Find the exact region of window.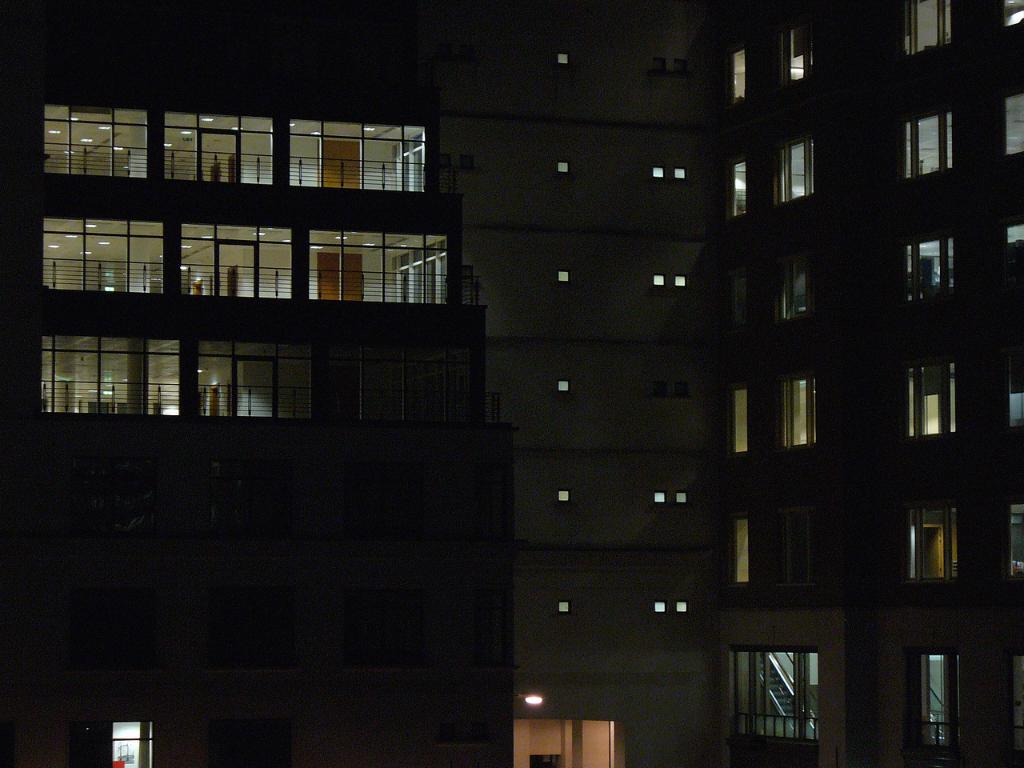
Exact region: 1008, 504, 1023, 578.
